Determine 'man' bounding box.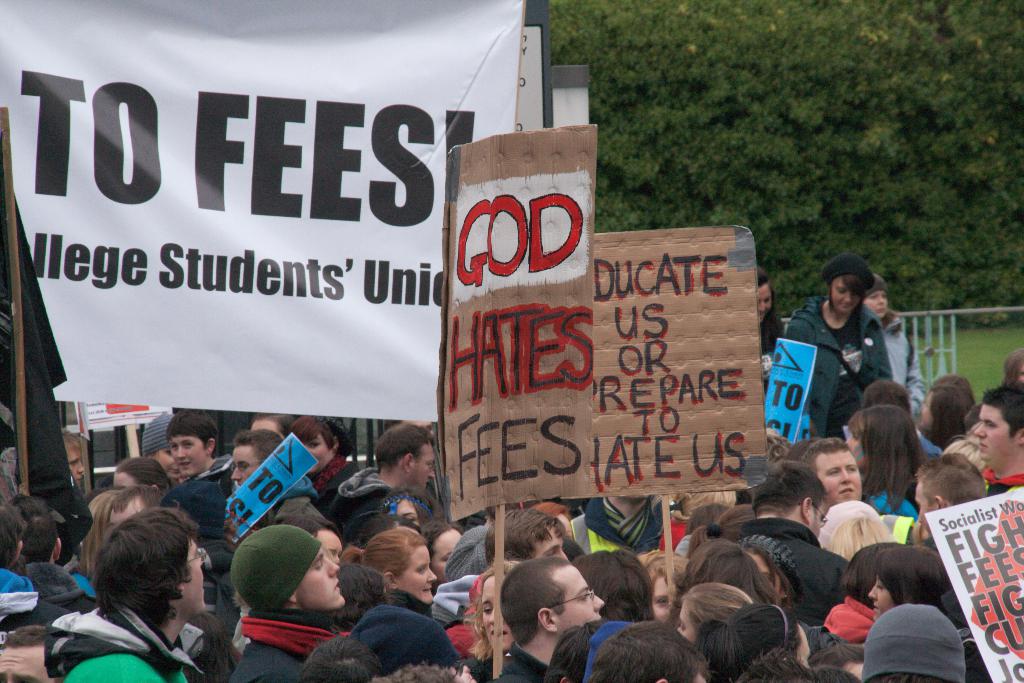
Determined: x1=323 y1=425 x2=438 y2=536.
